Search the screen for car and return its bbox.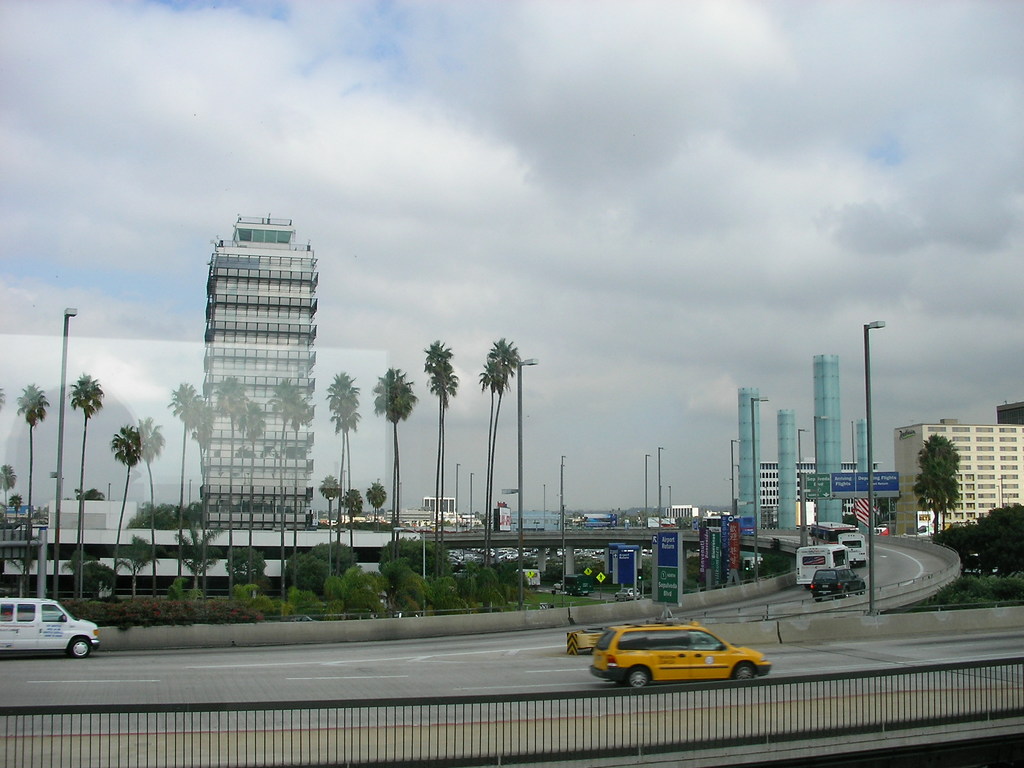
Found: <region>570, 617, 769, 702</region>.
